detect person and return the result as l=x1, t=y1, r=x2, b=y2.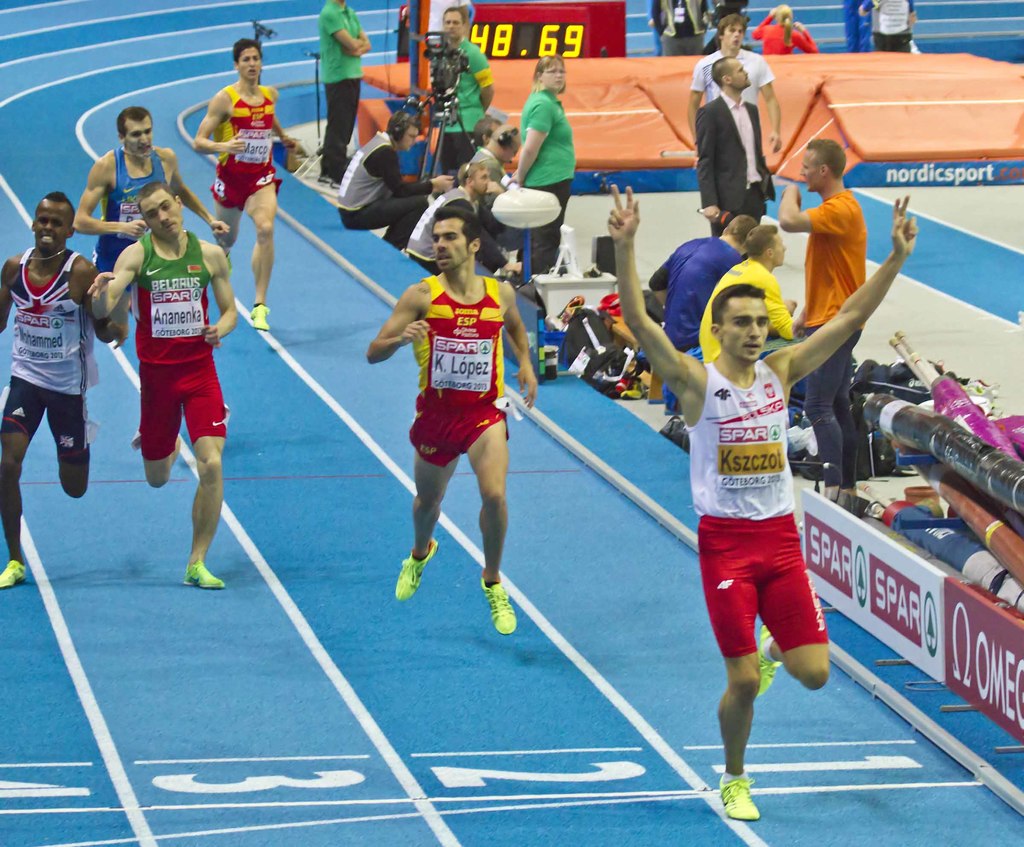
l=403, t=163, r=522, b=274.
